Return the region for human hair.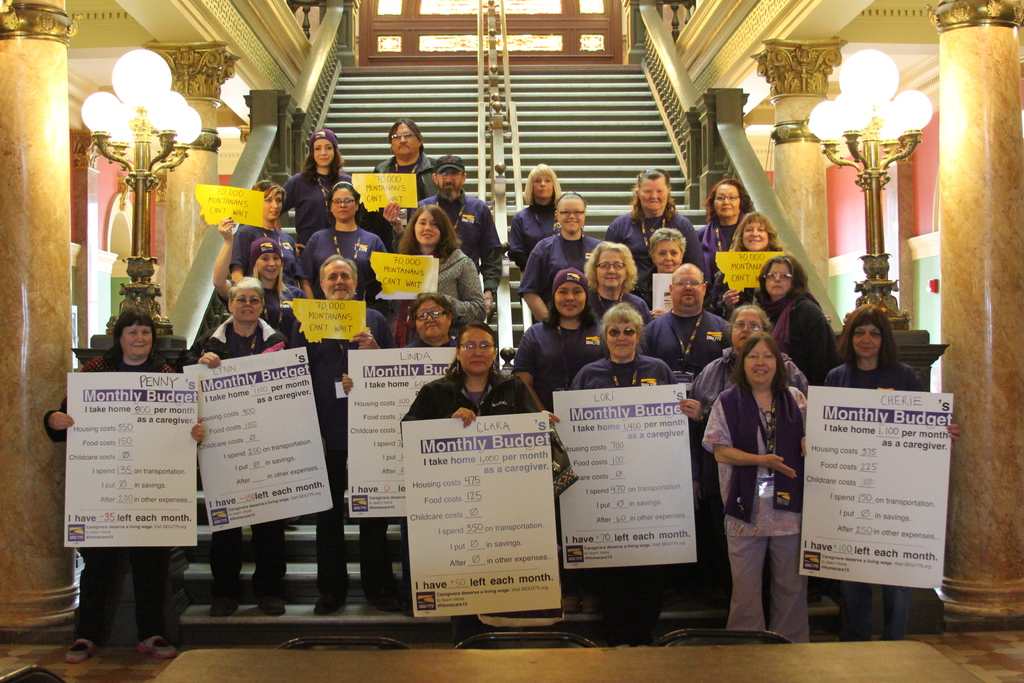
(left=444, top=321, right=506, bottom=392).
